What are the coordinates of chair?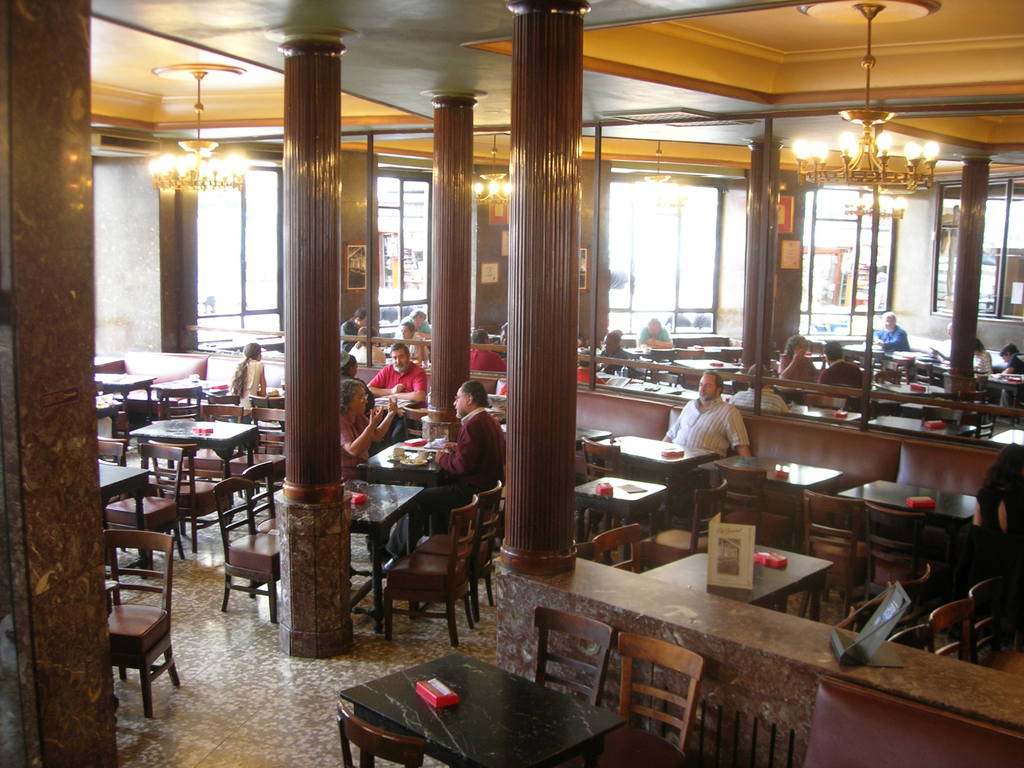
(382,502,468,655).
